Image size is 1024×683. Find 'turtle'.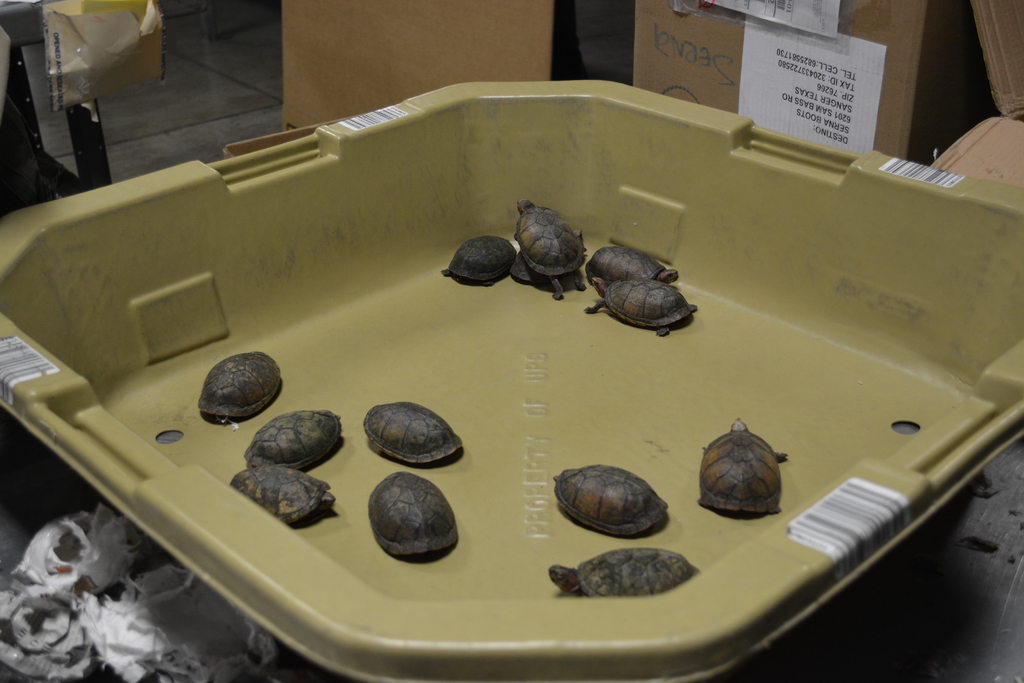
(554, 465, 669, 540).
